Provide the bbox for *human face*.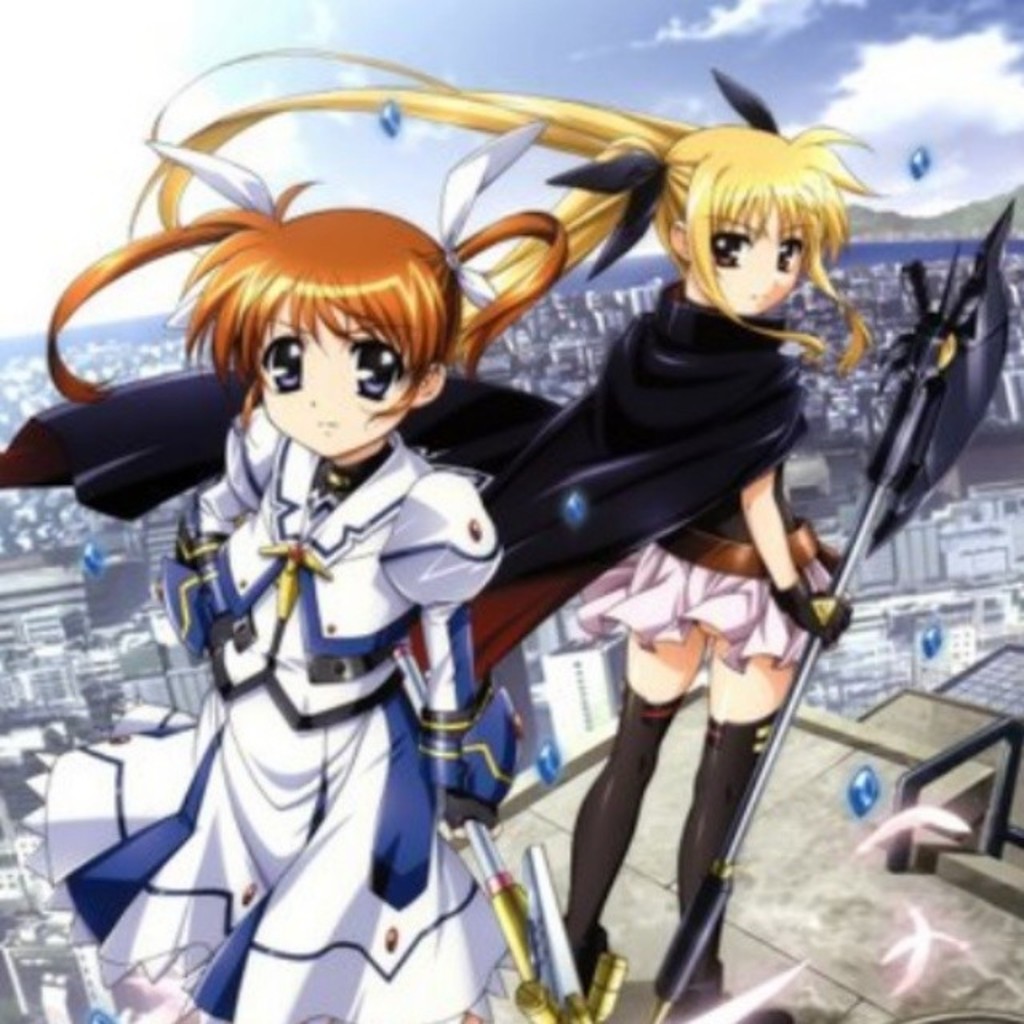
BBox(699, 202, 810, 330).
